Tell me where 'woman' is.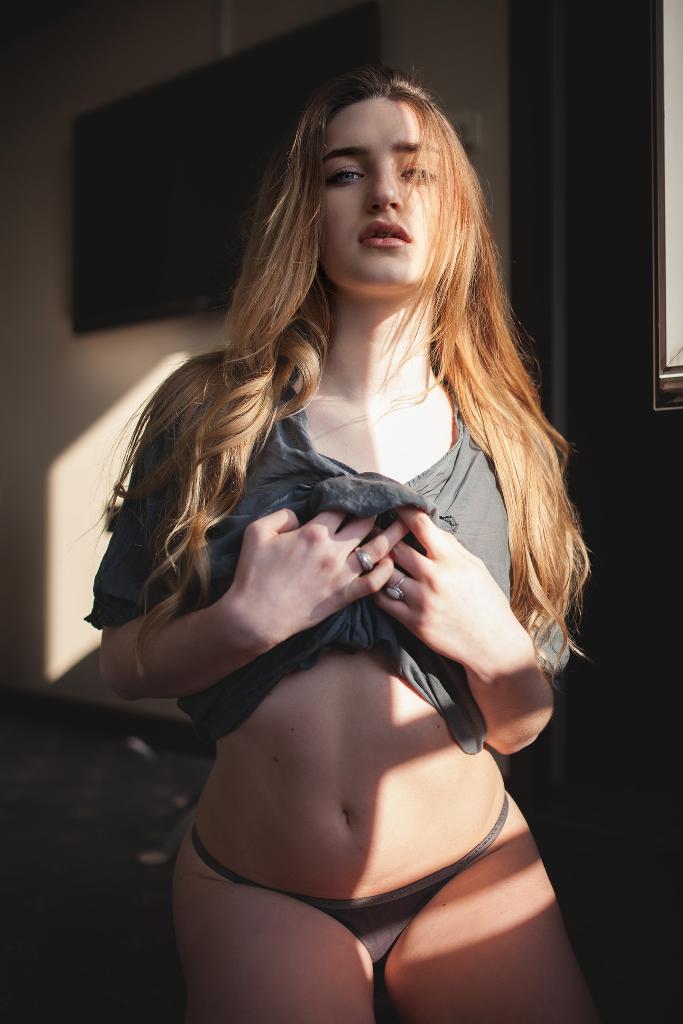
'woman' is at l=74, t=61, r=624, b=1023.
